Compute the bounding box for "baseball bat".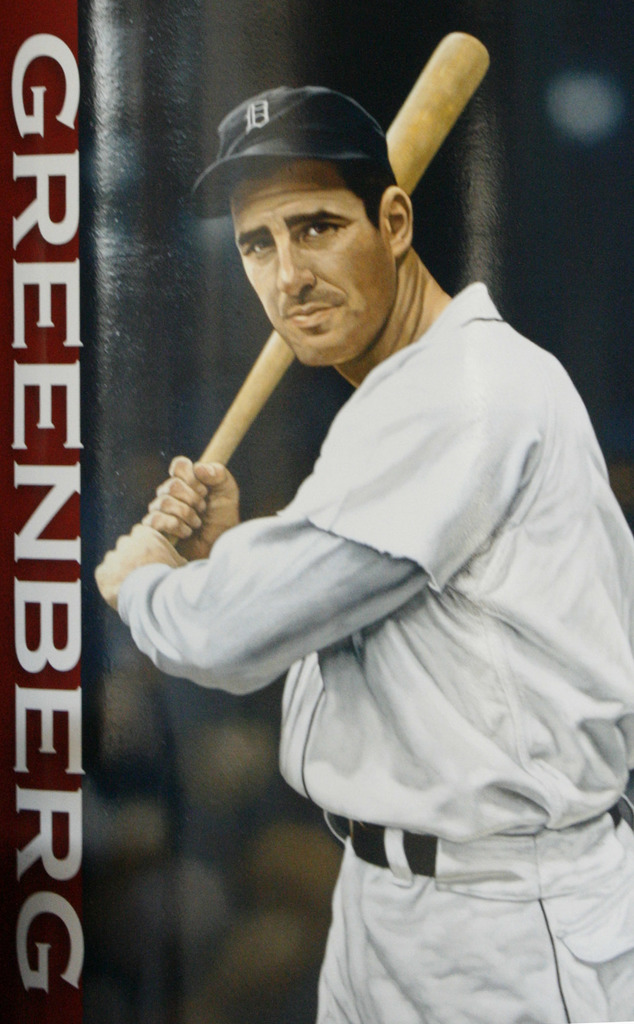
box=[150, 27, 495, 548].
